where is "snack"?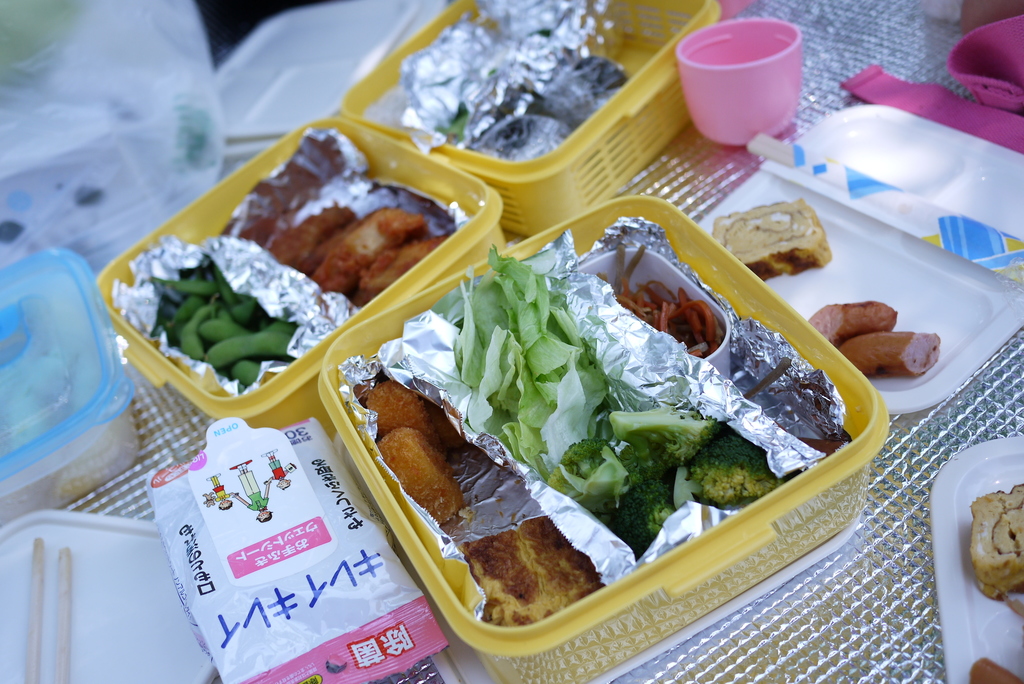
807/303/899/346.
